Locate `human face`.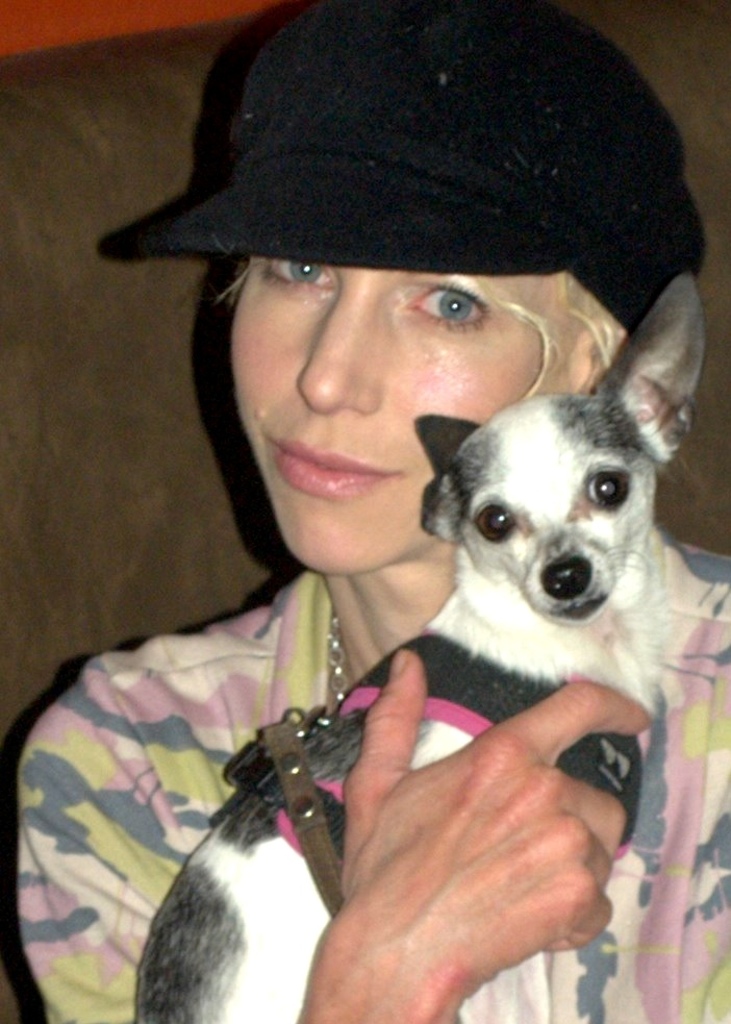
Bounding box: <region>225, 256, 587, 578</region>.
